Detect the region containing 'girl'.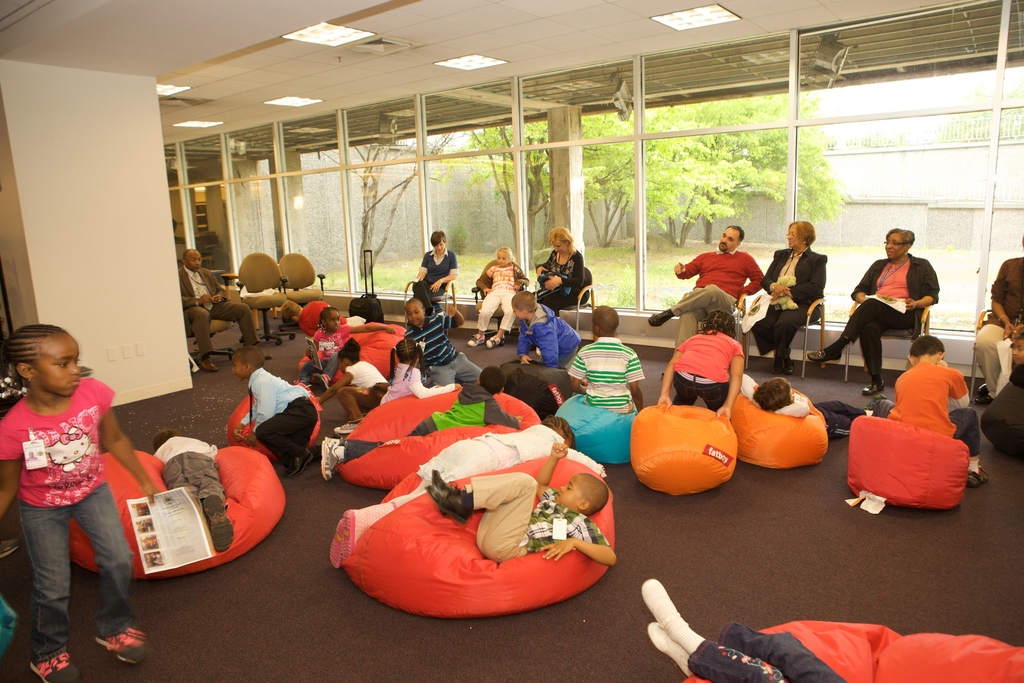
323, 336, 394, 434.
